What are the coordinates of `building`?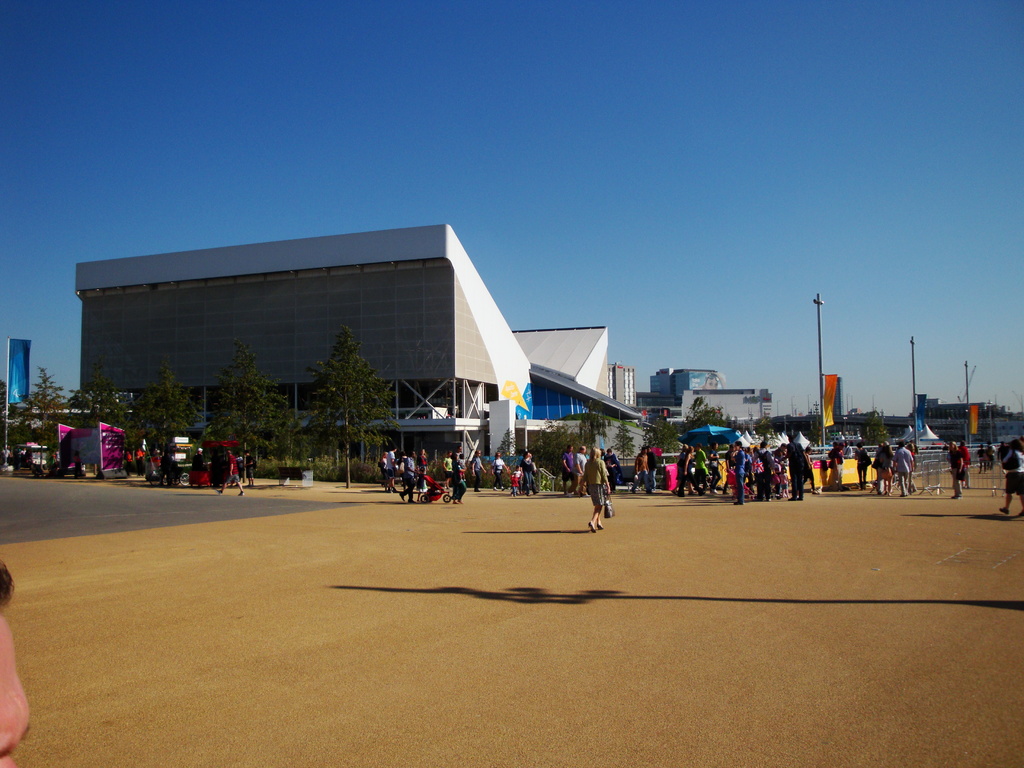
box(76, 227, 657, 461).
